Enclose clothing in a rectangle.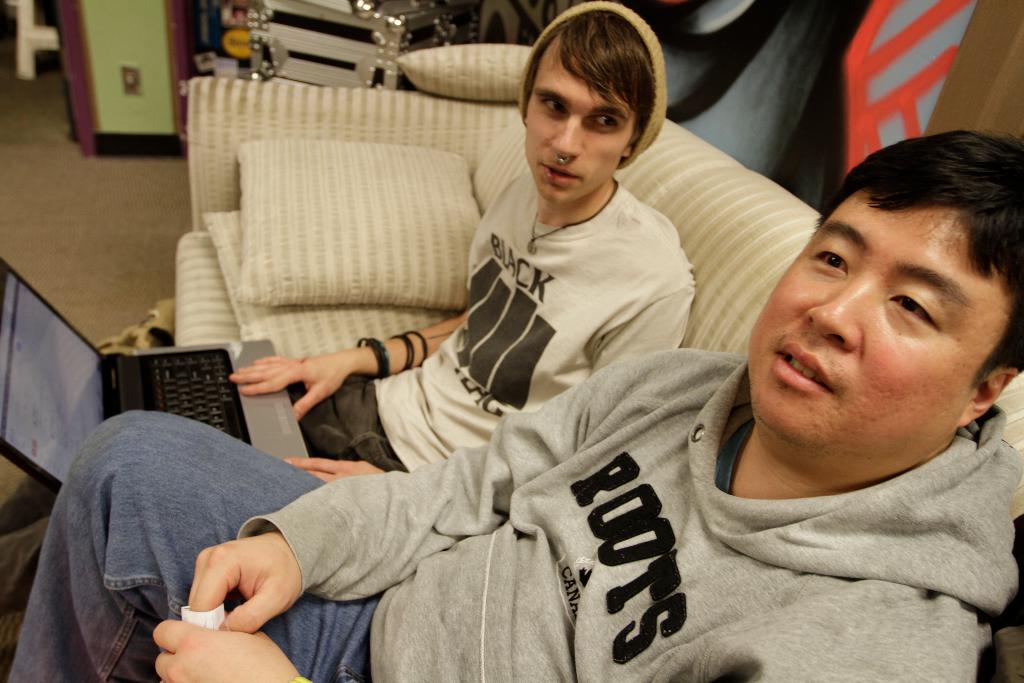
pyautogui.locateOnScreen(376, 161, 720, 511).
